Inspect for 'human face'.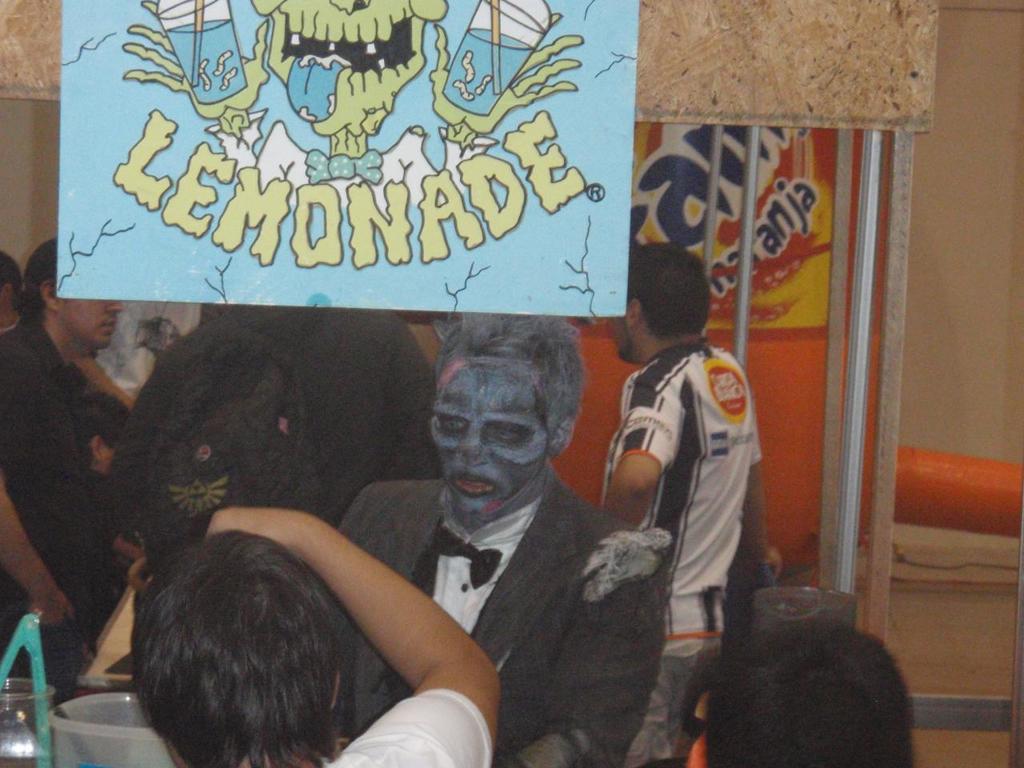
Inspection: [62,299,123,346].
